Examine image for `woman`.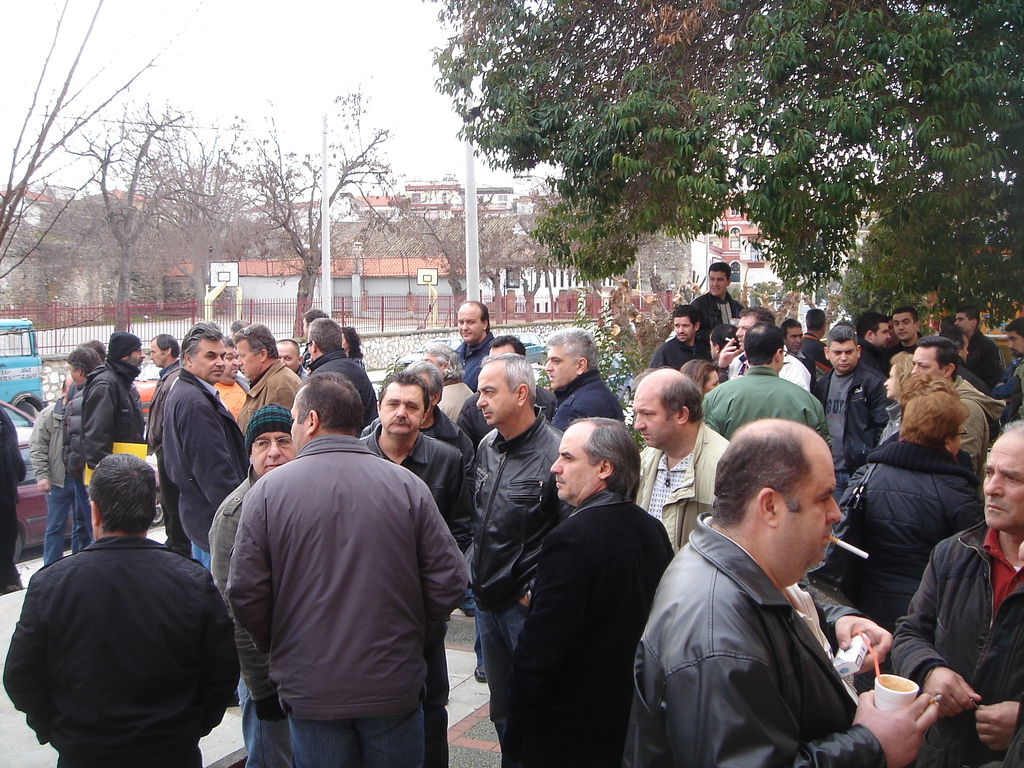
Examination result: bbox(875, 353, 922, 445).
